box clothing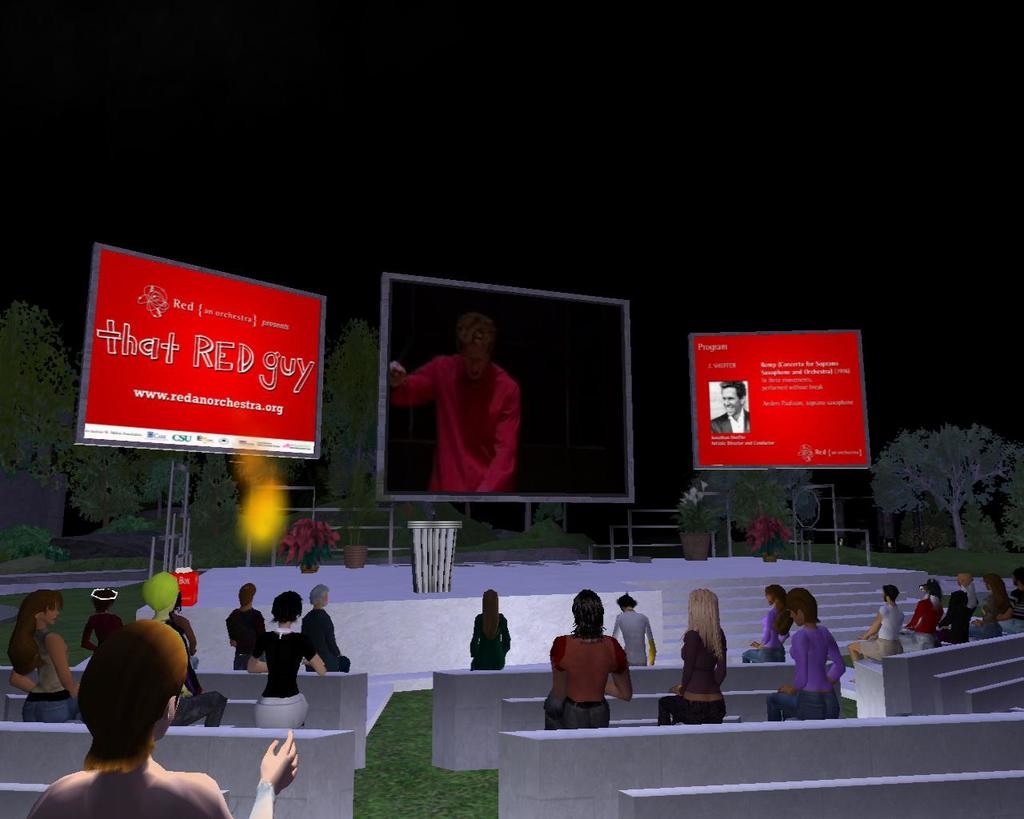
box=[386, 357, 520, 496]
